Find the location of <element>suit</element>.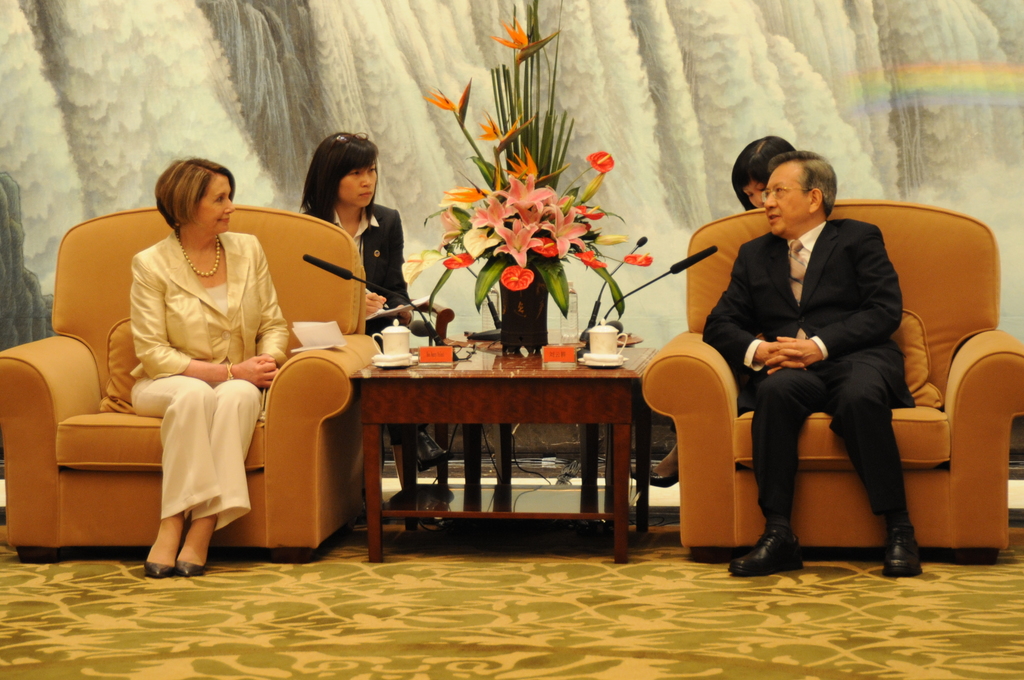
Location: box=[703, 218, 915, 523].
